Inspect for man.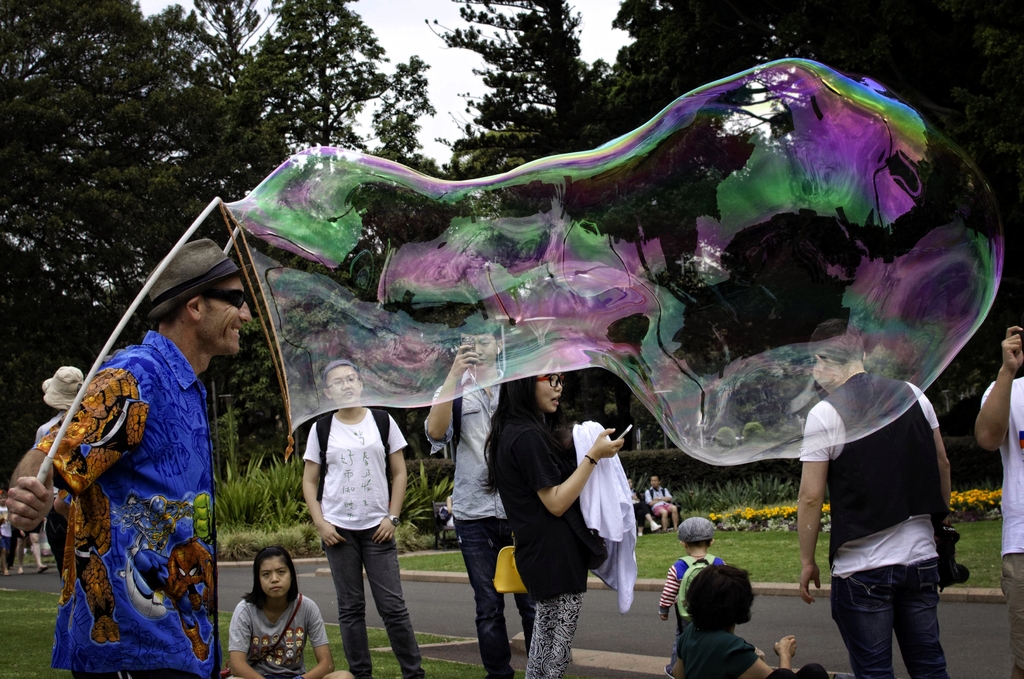
Inspection: bbox(296, 358, 437, 678).
